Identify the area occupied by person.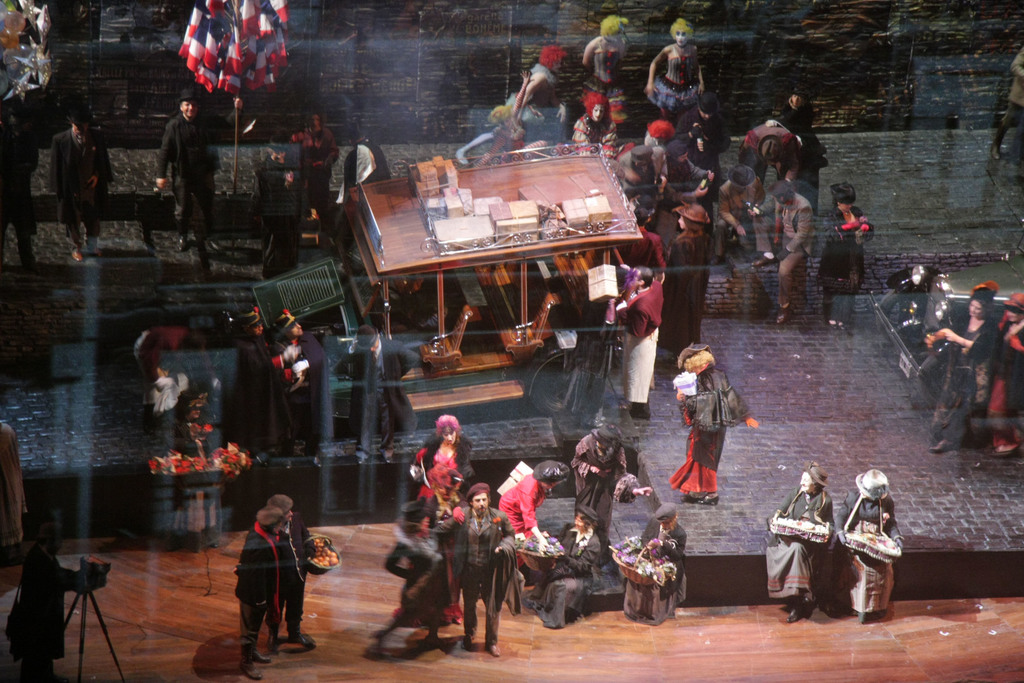
Area: rect(569, 431, 652, 558).
